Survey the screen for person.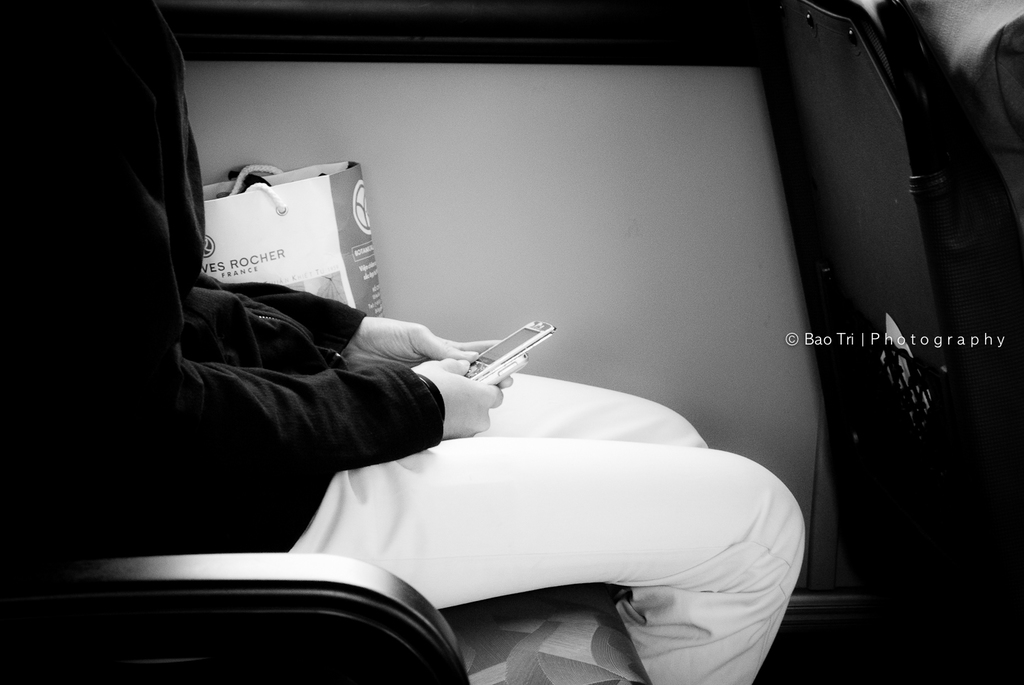
Survey found: bbox=(0, 0, 805, 684).
